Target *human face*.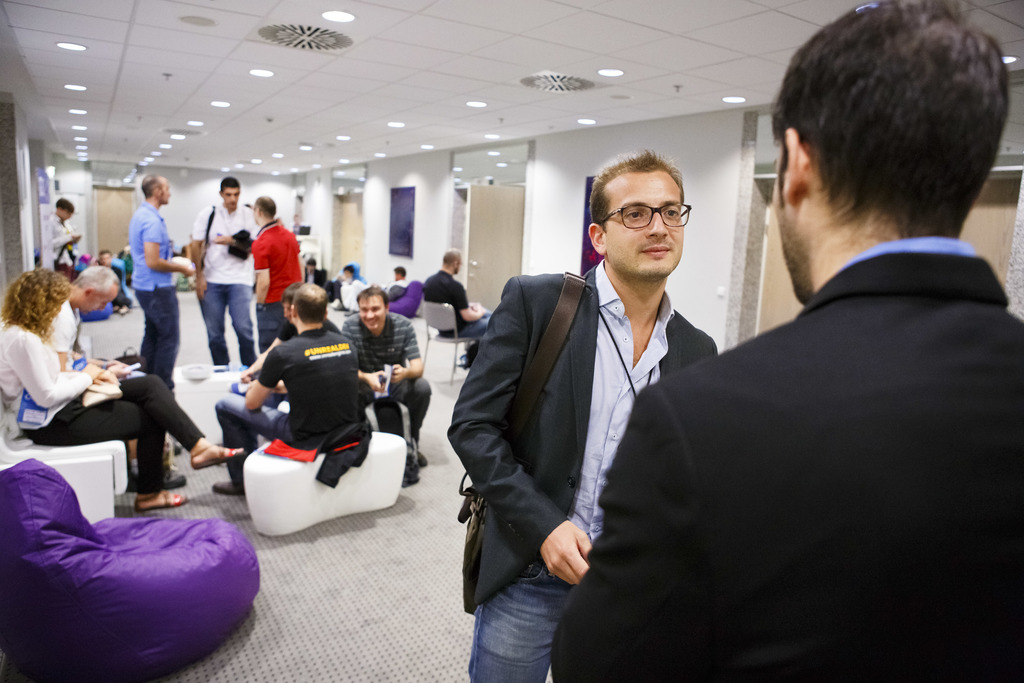
Target region: (157, 176, 173, 203).
